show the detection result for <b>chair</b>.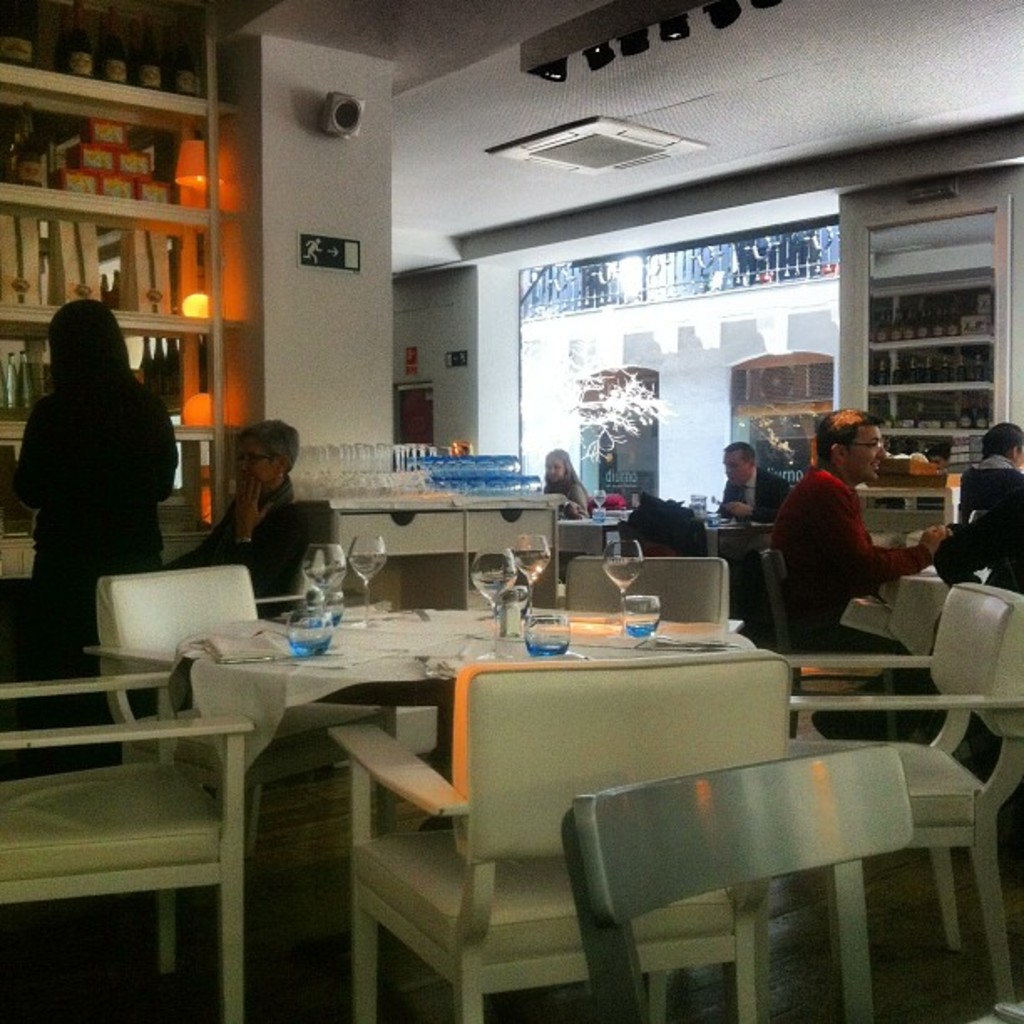
[left=333, top=649, right=805, bottom=1022].
